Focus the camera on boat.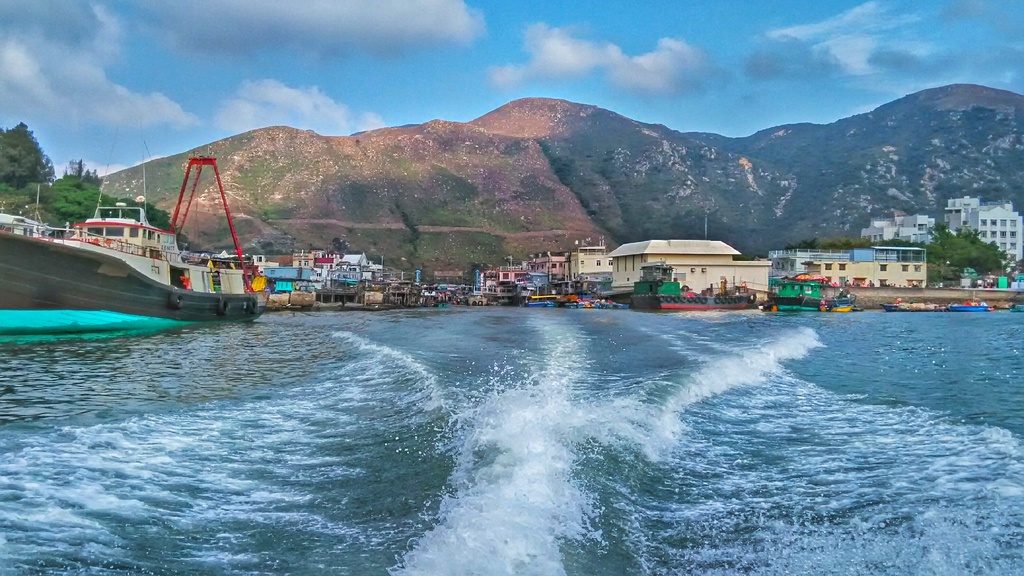
Focus region: [877, 301, 945, 312].
